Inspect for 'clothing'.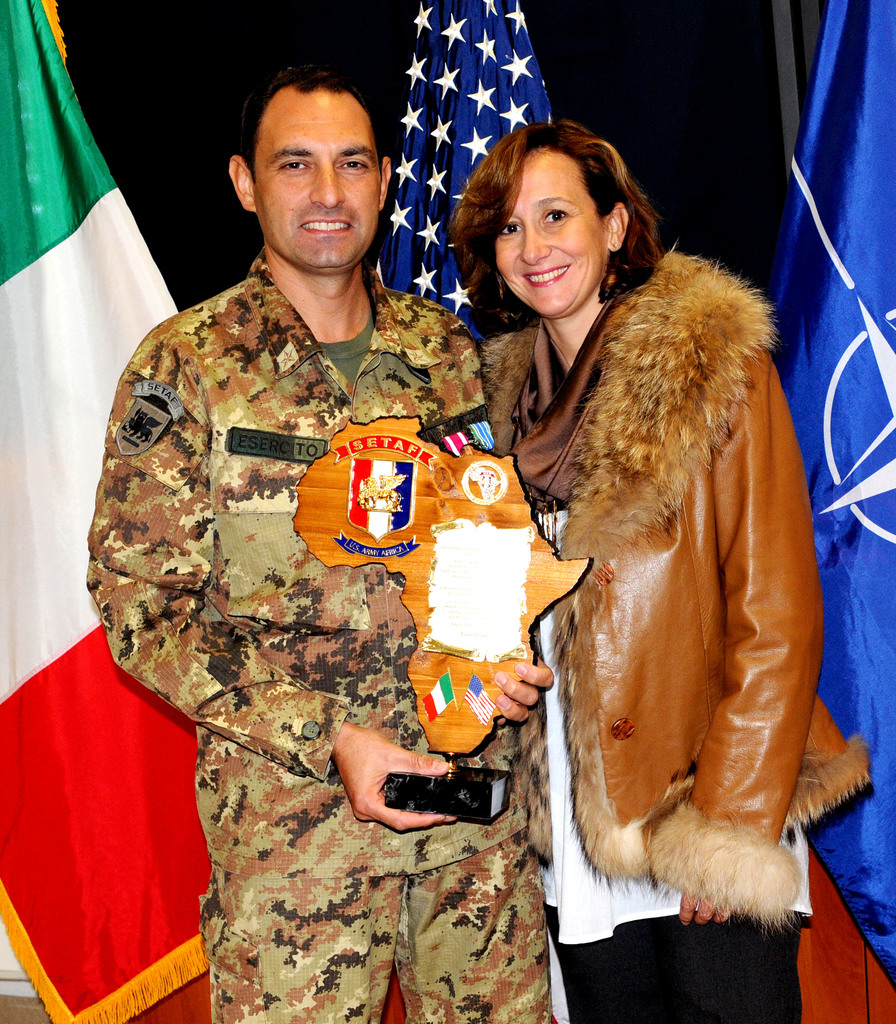
Inspection: select_region(79, 244, 551, 1023).
